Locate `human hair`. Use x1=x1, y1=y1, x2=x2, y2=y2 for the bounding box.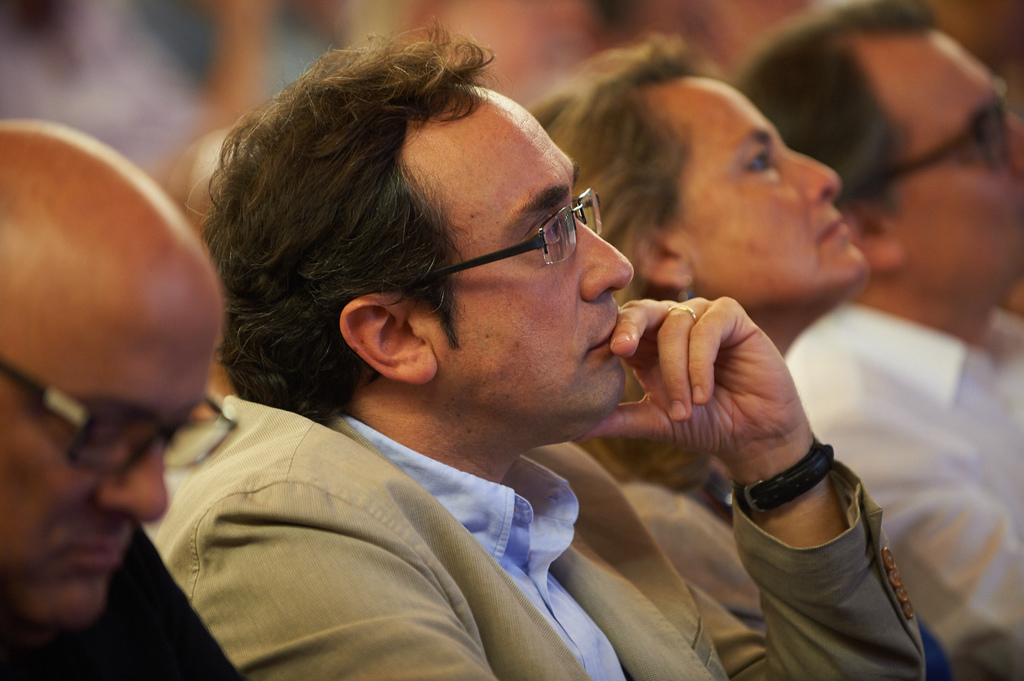
x1=523, y1=31, x2=731, y2=531.
